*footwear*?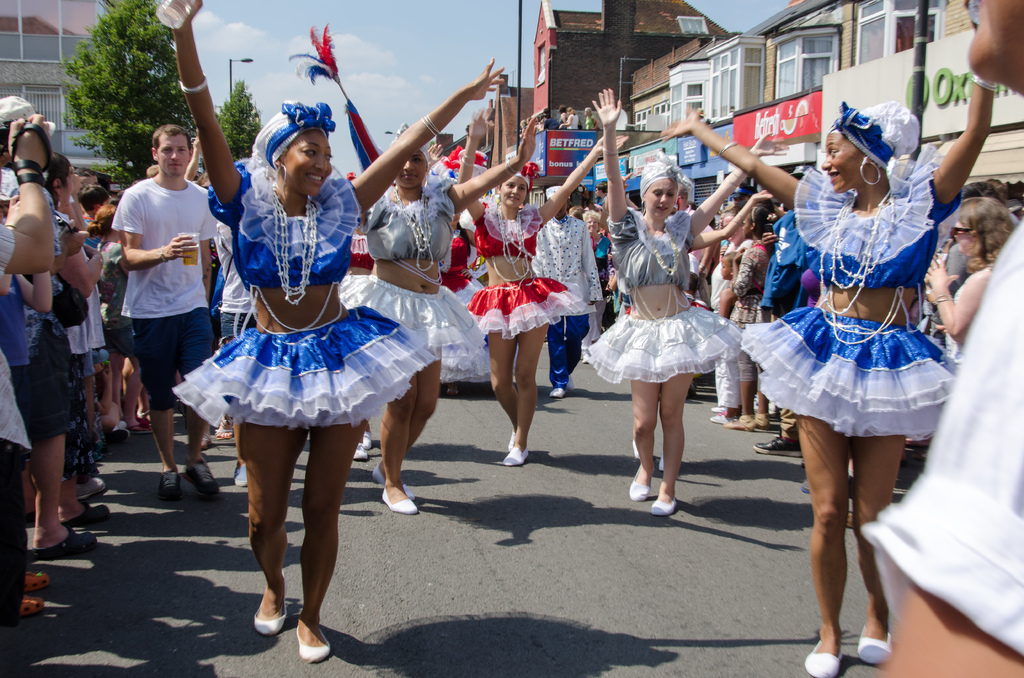
x1=630, y1=463, x2=652, y2=501
